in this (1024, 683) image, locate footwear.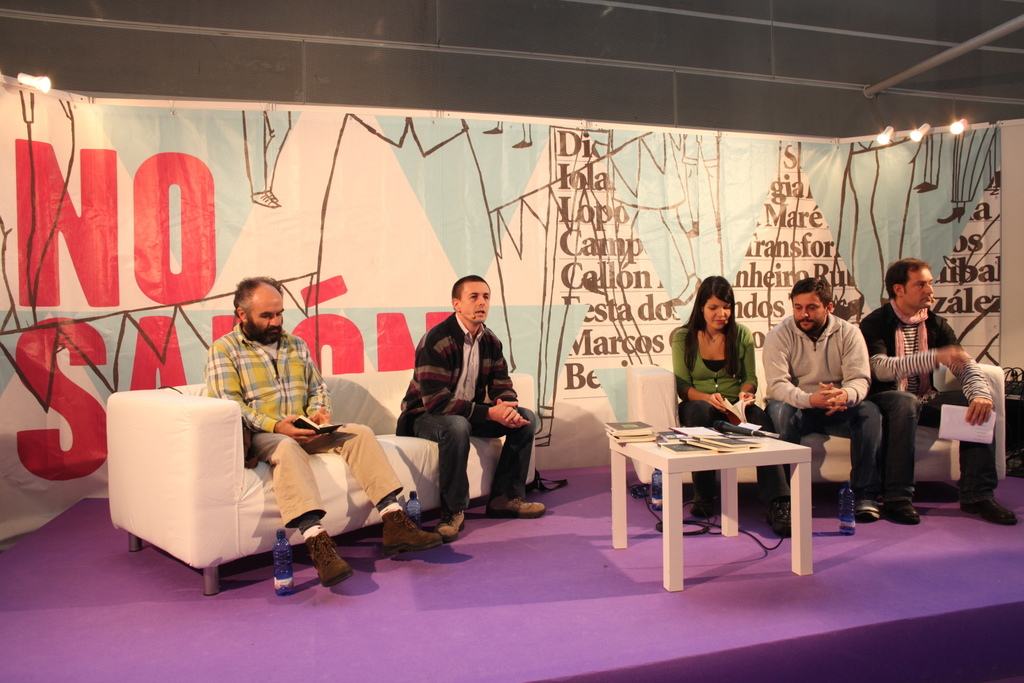
Bounding box: <box>962,500,1019,525</box>.
